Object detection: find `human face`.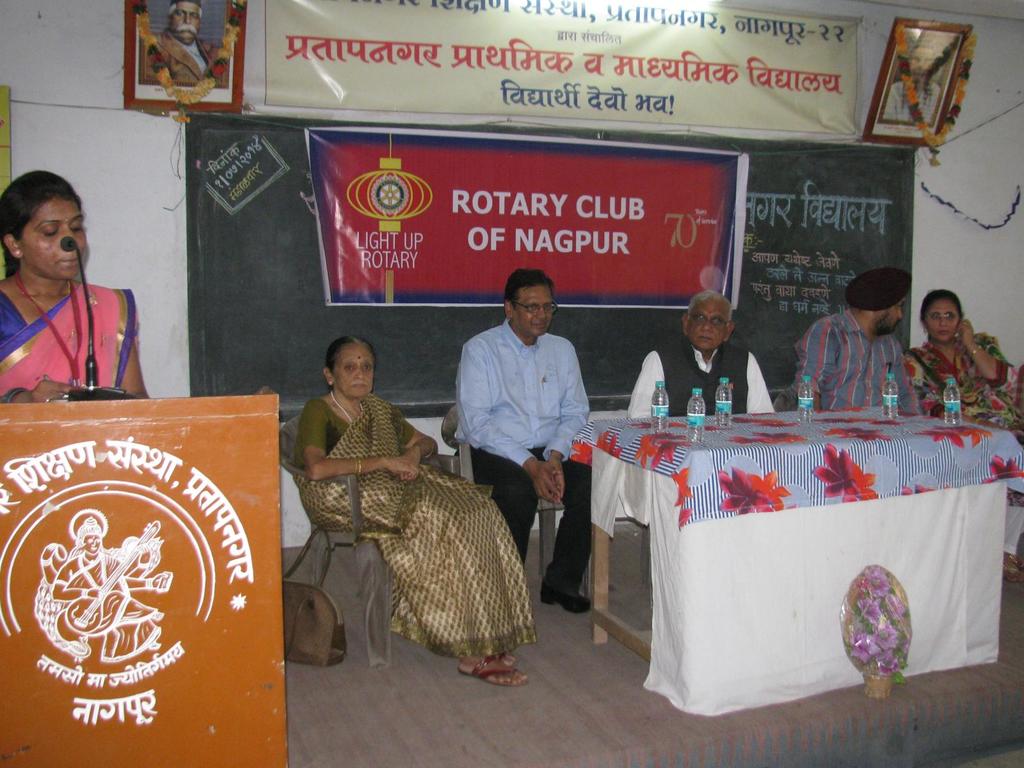
{"x1": 17, "y1": 196, "x2": 91, "y2": 278}.
